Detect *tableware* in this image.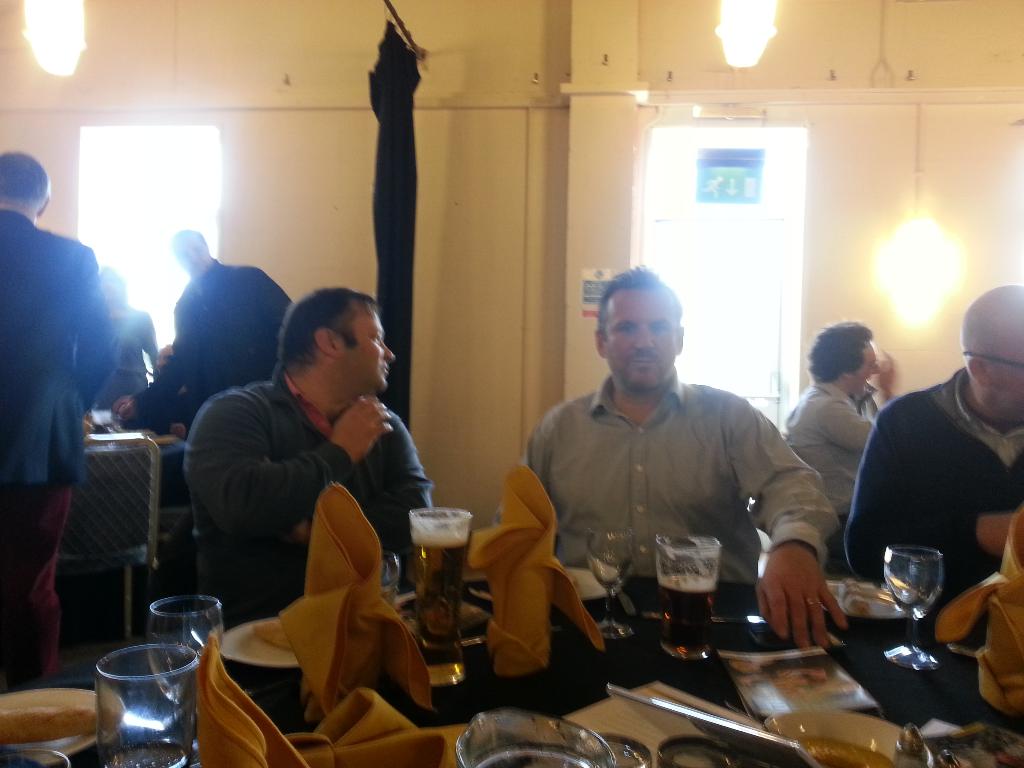
Detection: 762, 715, 941, 767.
